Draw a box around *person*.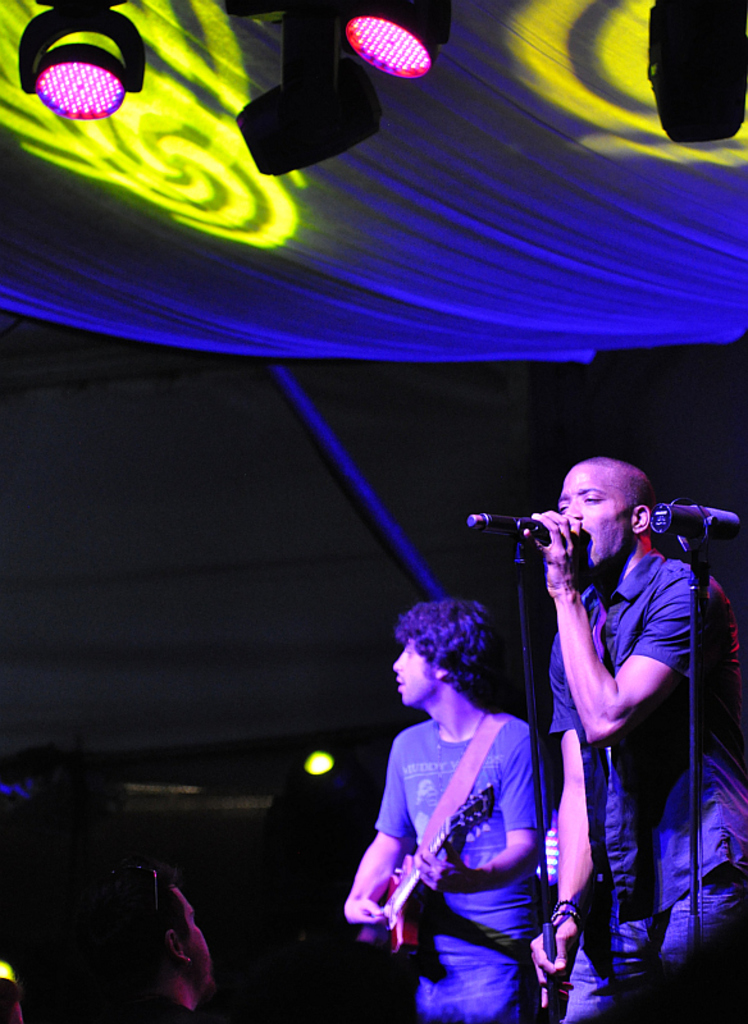
region(529, 461, 747, 1023).
